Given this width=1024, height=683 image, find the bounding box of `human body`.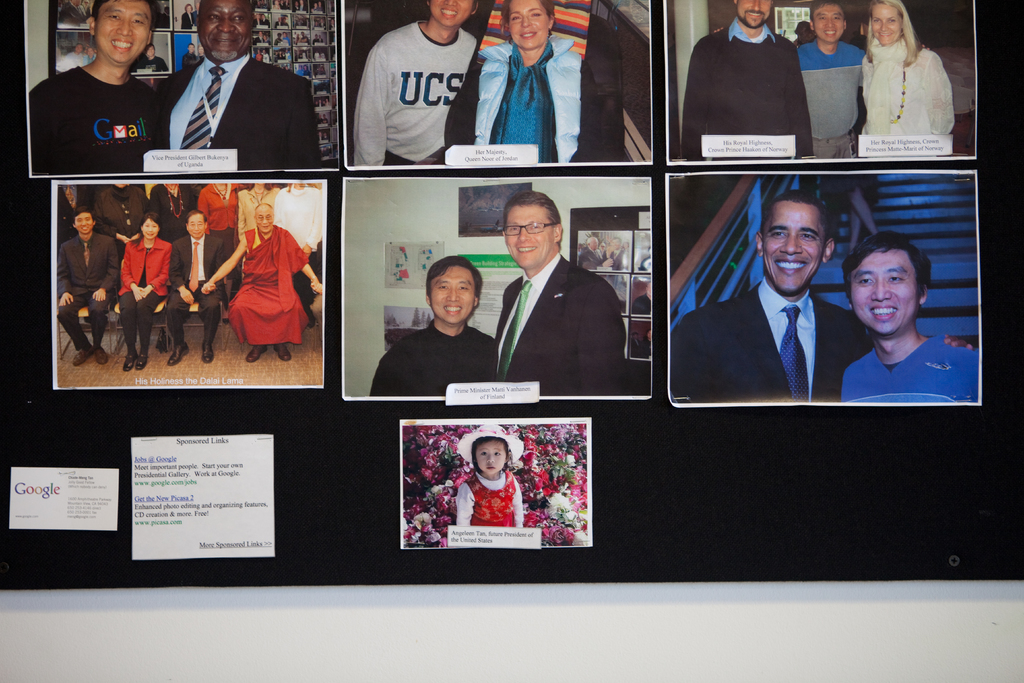
[349, 0, 482, 167].
